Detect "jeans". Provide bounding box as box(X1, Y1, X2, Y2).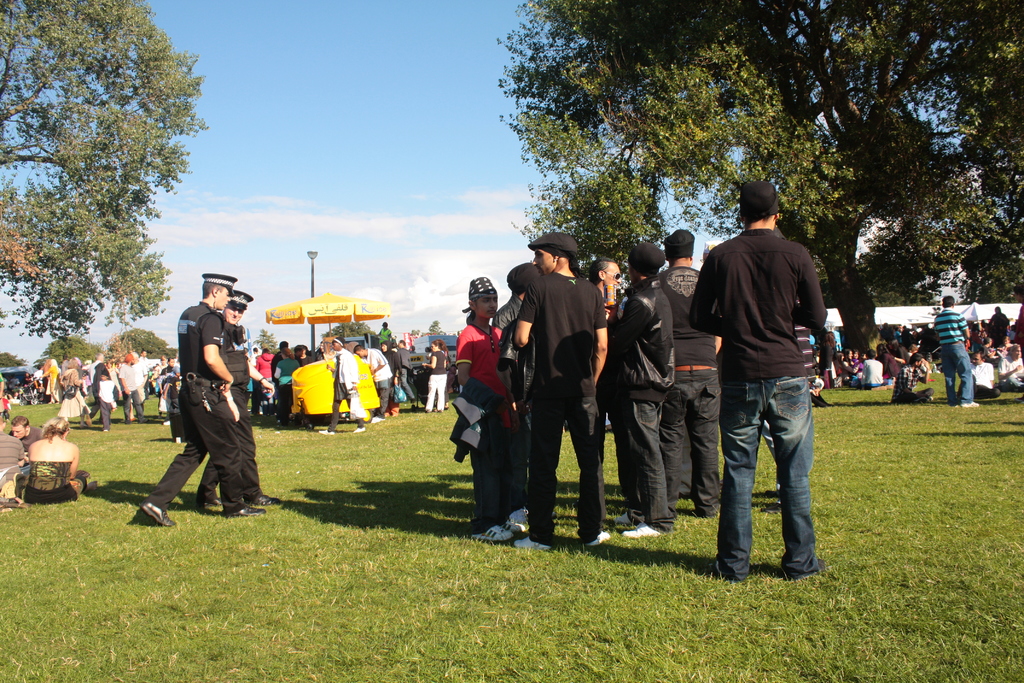
box(945, 340, 972, 408).
